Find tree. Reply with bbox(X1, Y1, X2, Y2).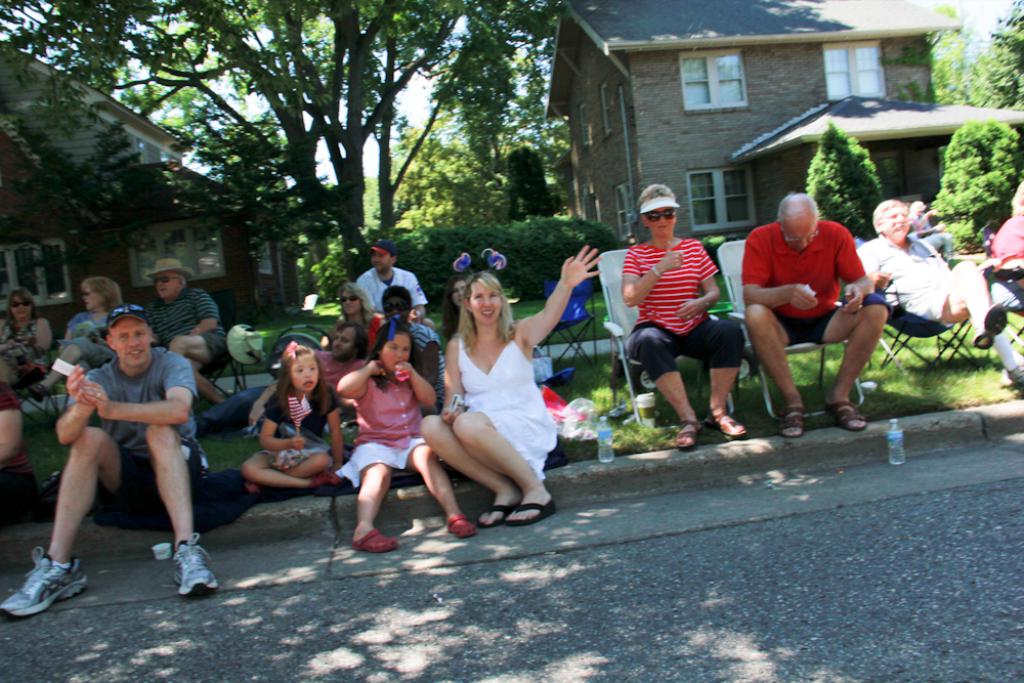
bbox(384, 46, 575, 251).
